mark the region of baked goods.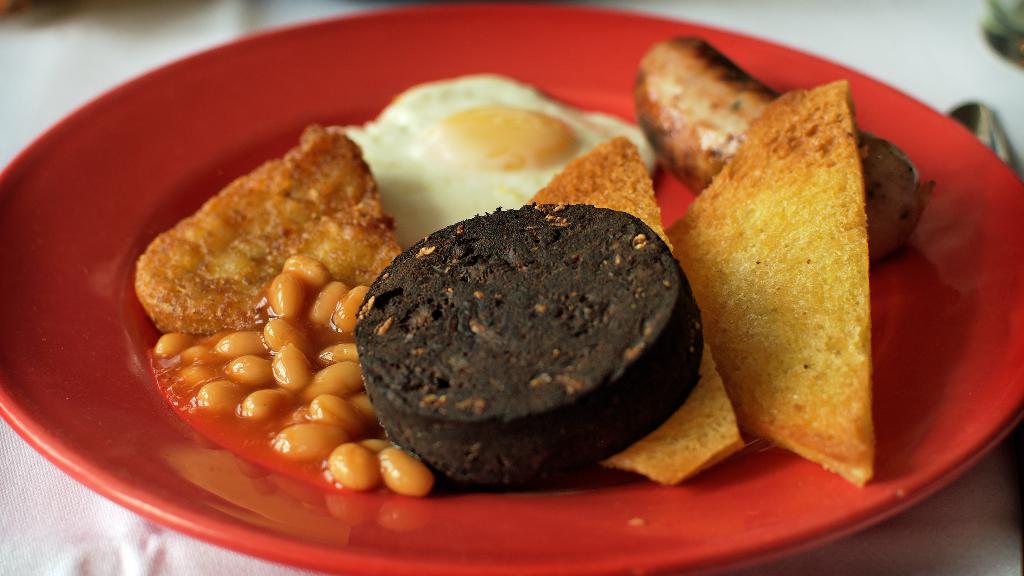
Region: 667:75:869:495.
